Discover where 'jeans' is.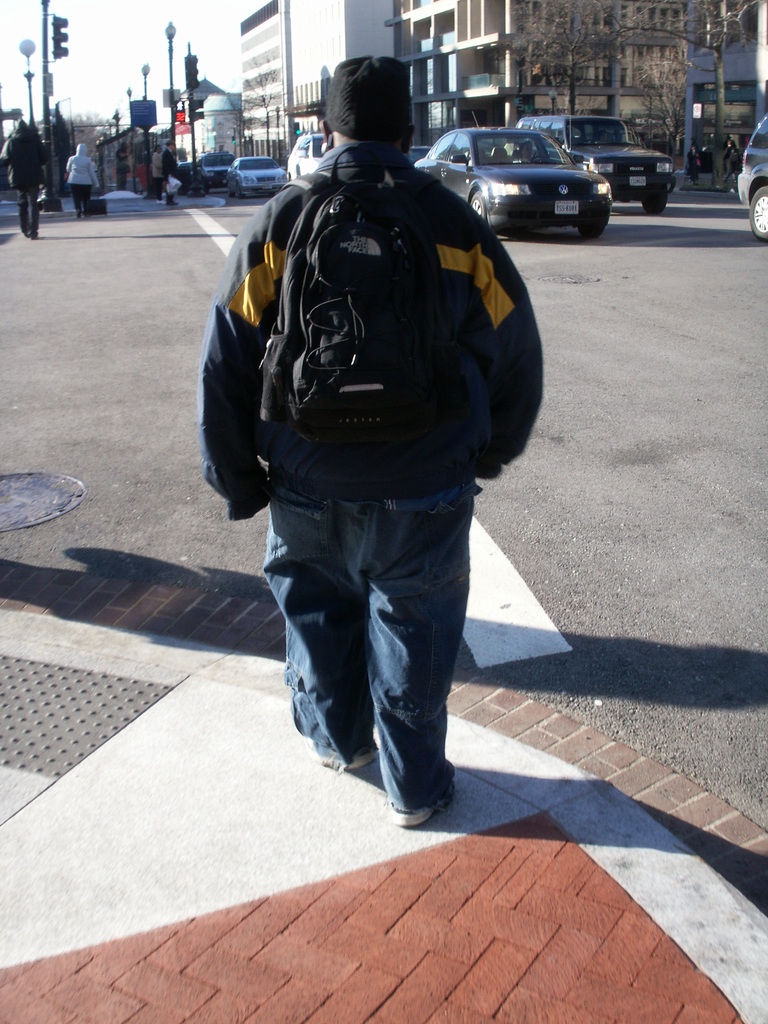
Discovered at left=17, top=187, right=40, bottom=230.
